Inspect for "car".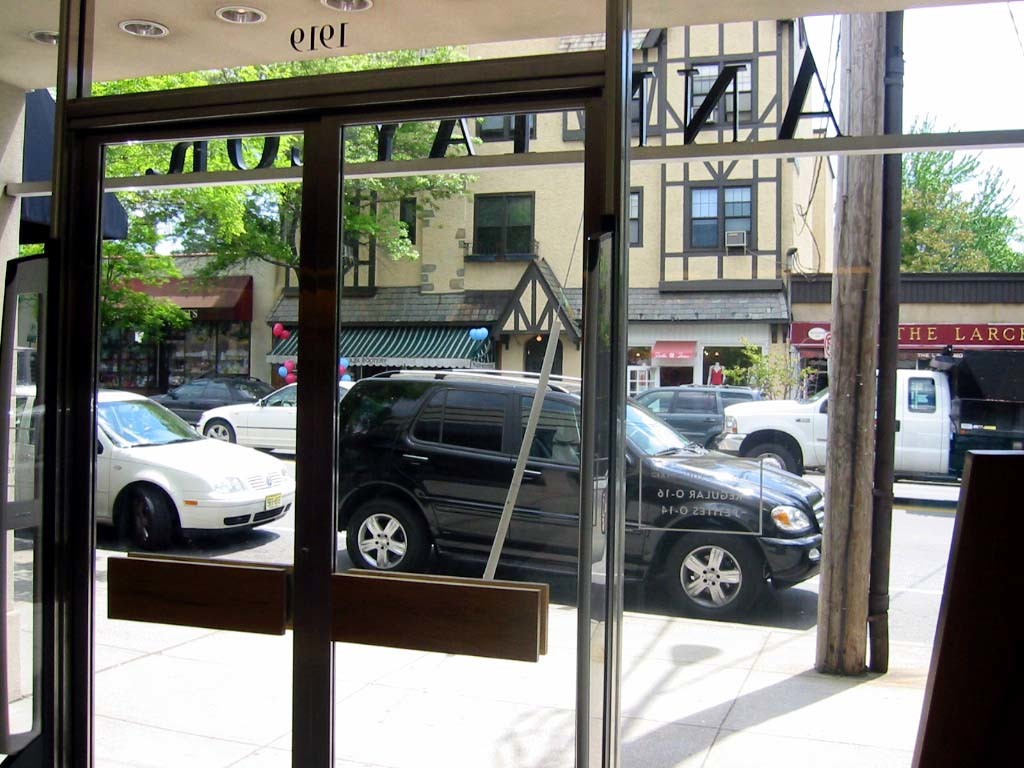
Inspection: Rect(162, 377, 270, 432).
